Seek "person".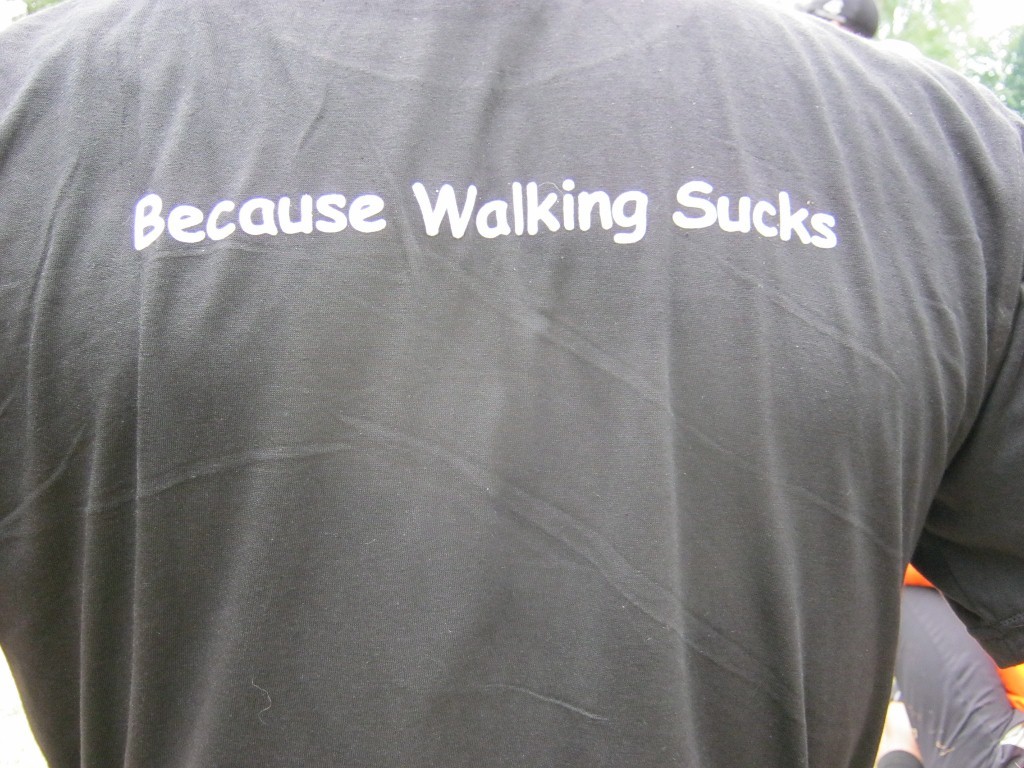
877, 560, 1023, 767.
